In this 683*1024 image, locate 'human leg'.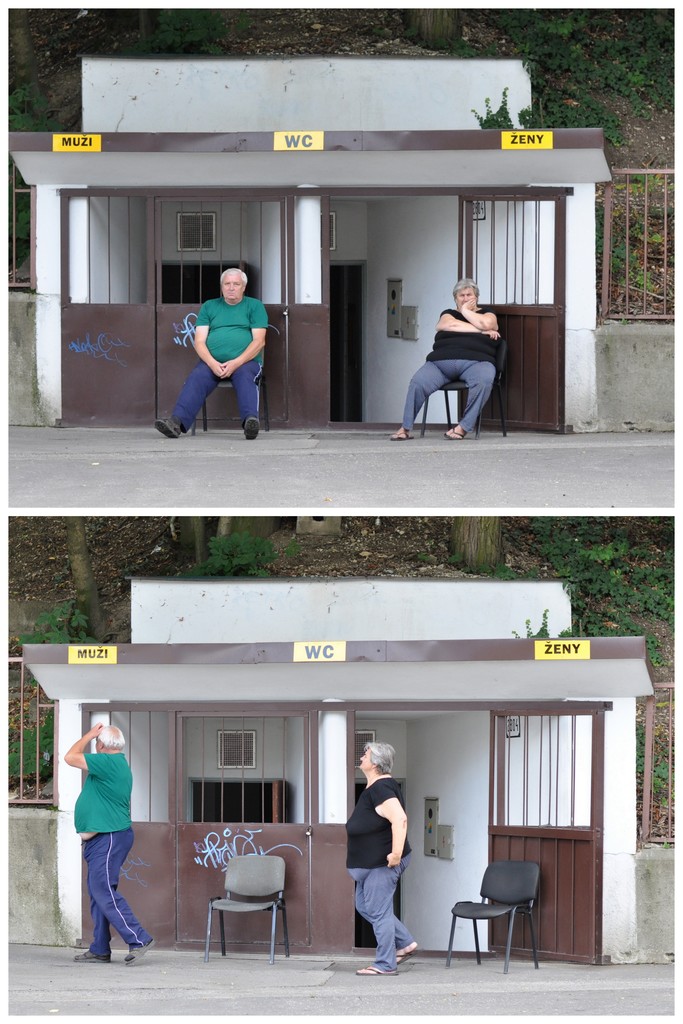
Bounding box: l=351, t=844, r=422, b=959.
